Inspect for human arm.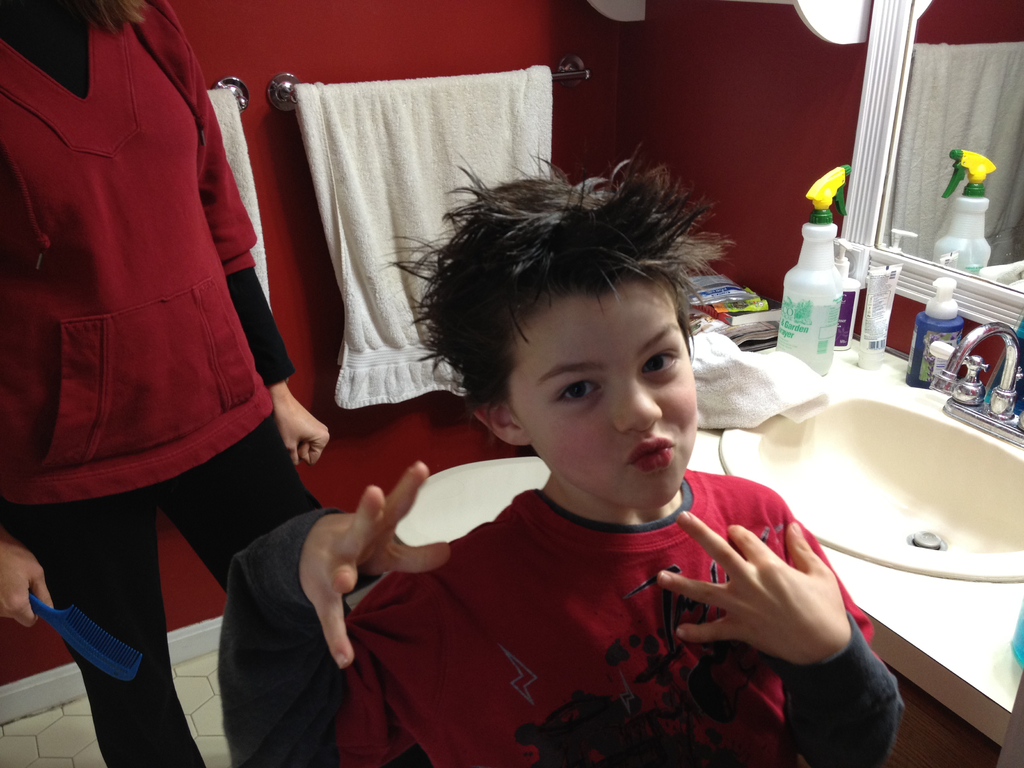
Inspection: [640,511,908,767].
